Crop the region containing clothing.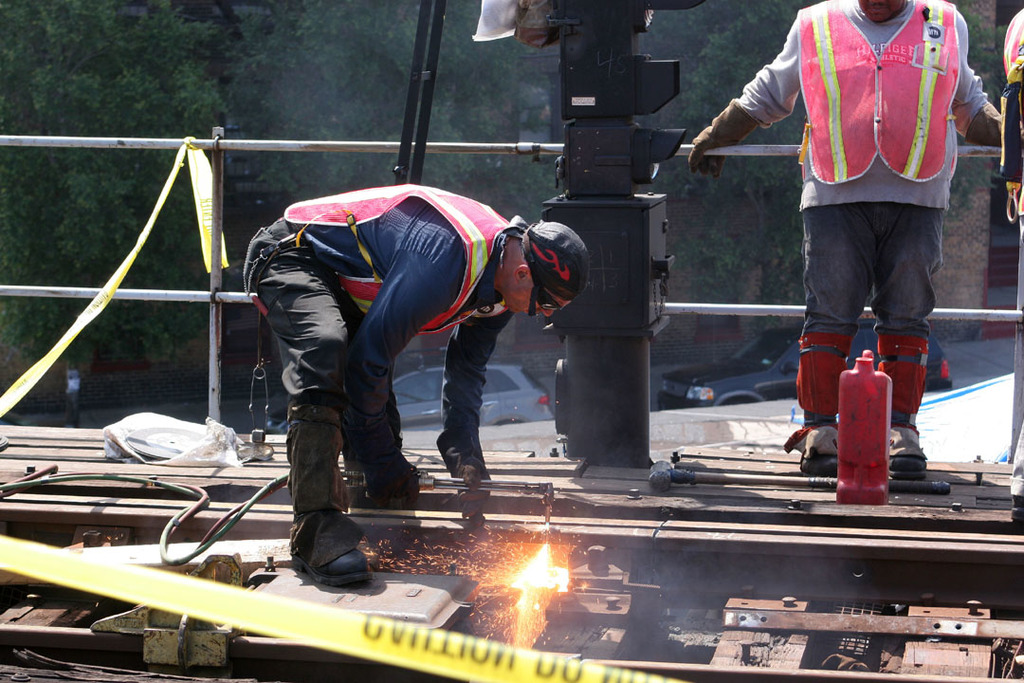
Crop region: <bbox>749, 0, 975, 366</bbox>.
